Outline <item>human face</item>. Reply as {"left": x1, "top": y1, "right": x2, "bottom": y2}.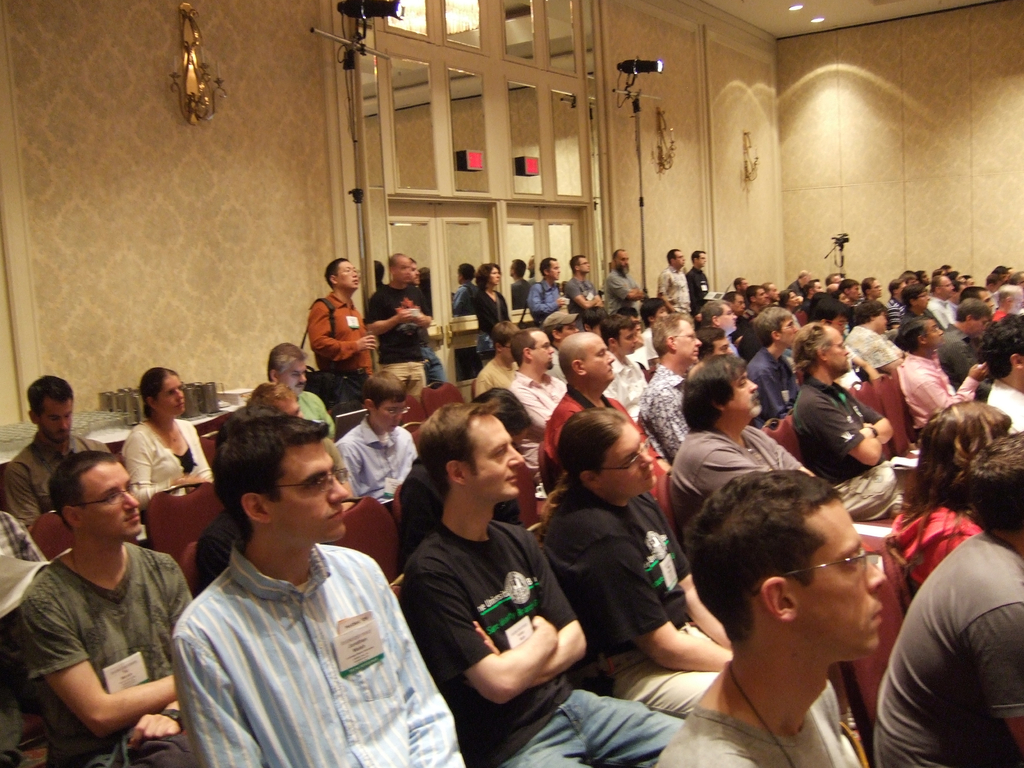
{"left": 472, "top": 417, "right": 523, "bottom": 497}.
